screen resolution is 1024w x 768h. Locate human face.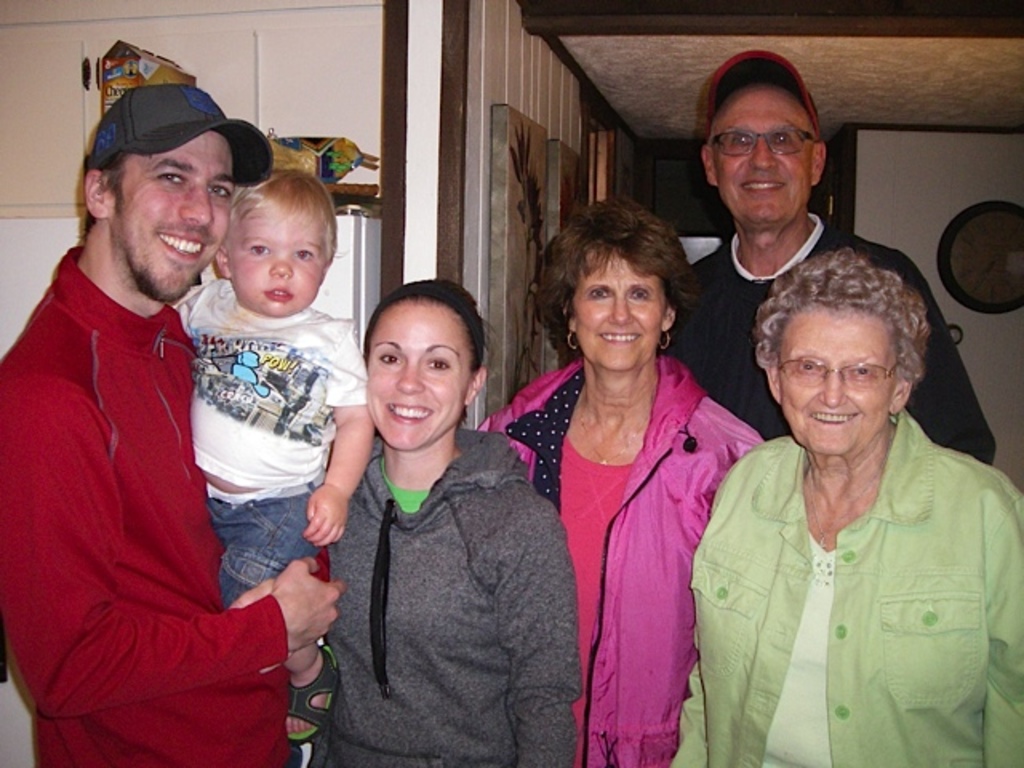
l=714, t=83, r=819, b=229.
